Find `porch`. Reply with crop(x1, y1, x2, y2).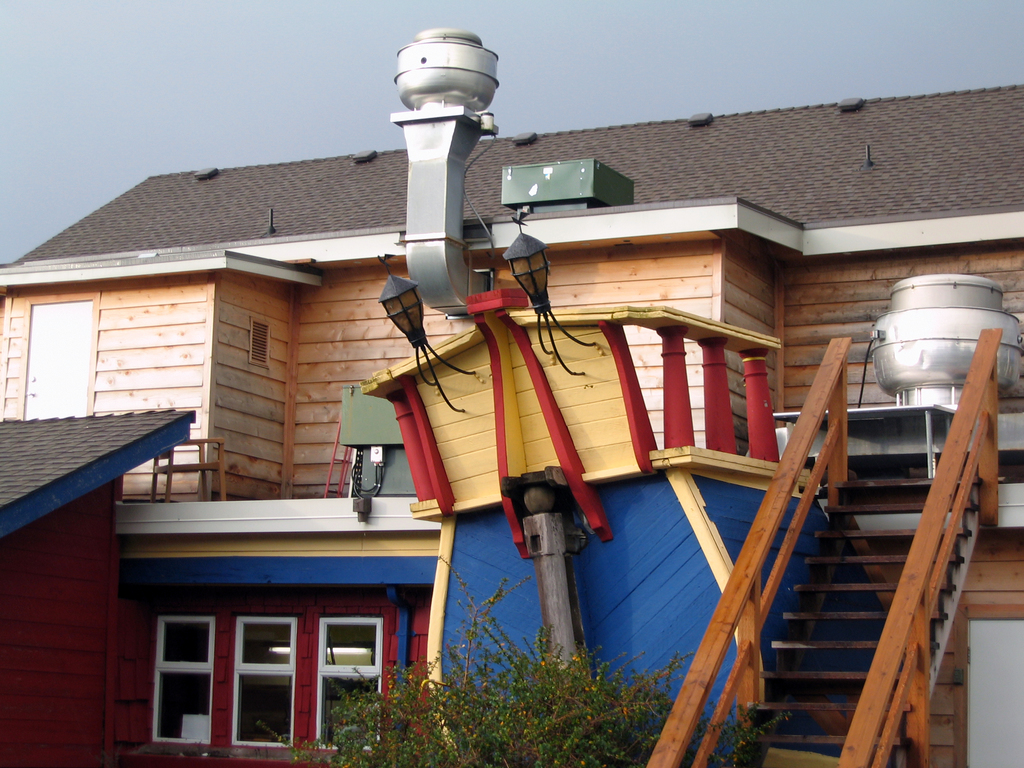
crop(636, 331, 1023, 767).
